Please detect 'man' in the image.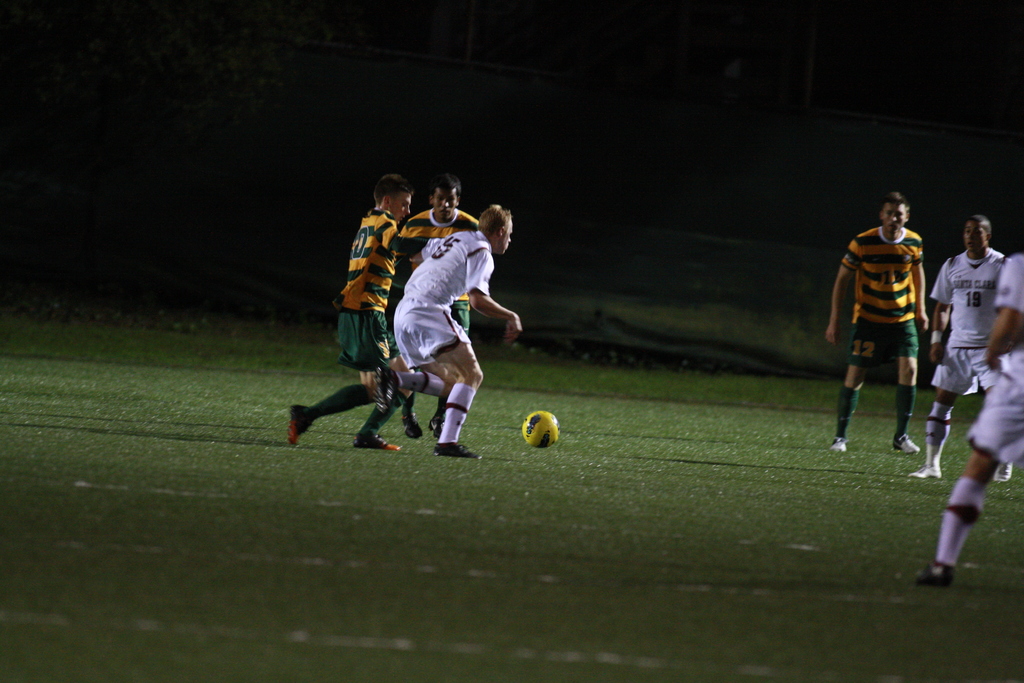
{"left": 836, "top": 197, "right": 947, "bottom": 471}.
